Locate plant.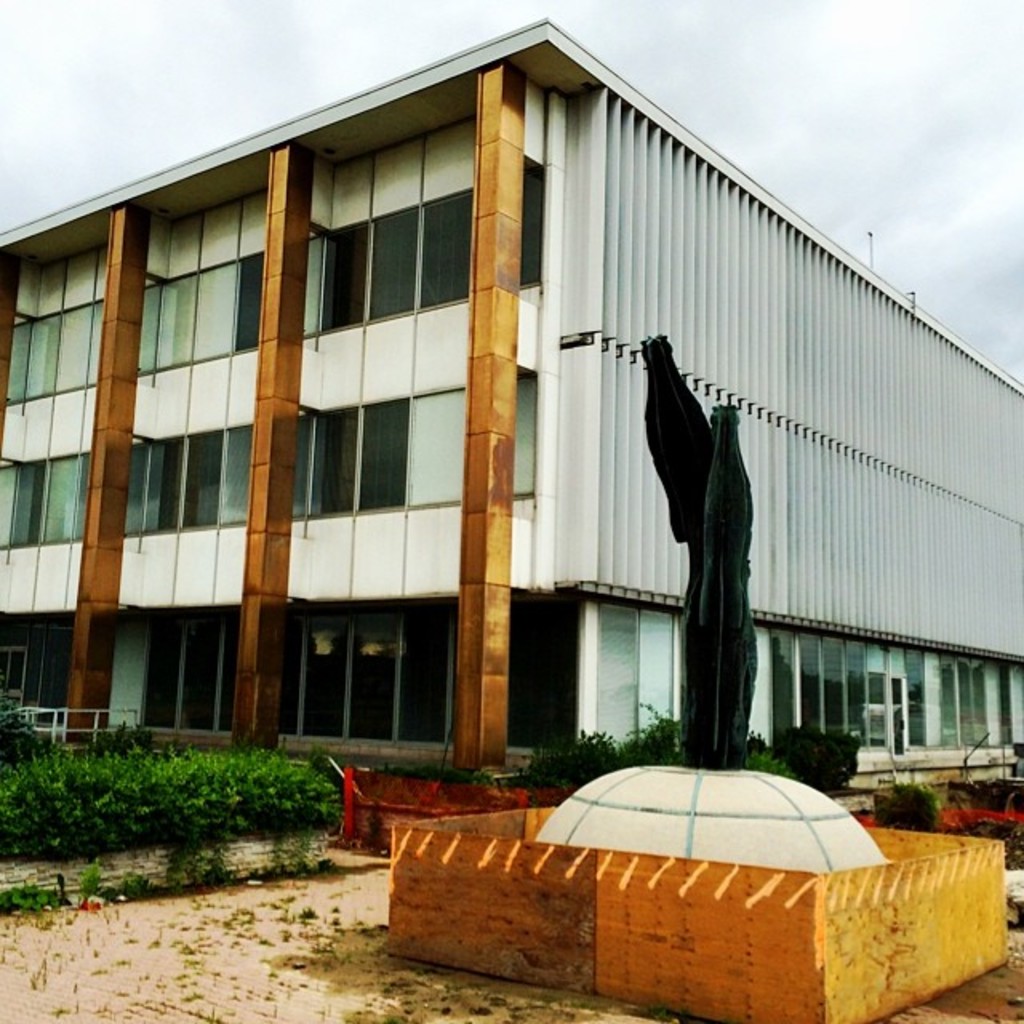
Bounding box: 798 731 862 790.
